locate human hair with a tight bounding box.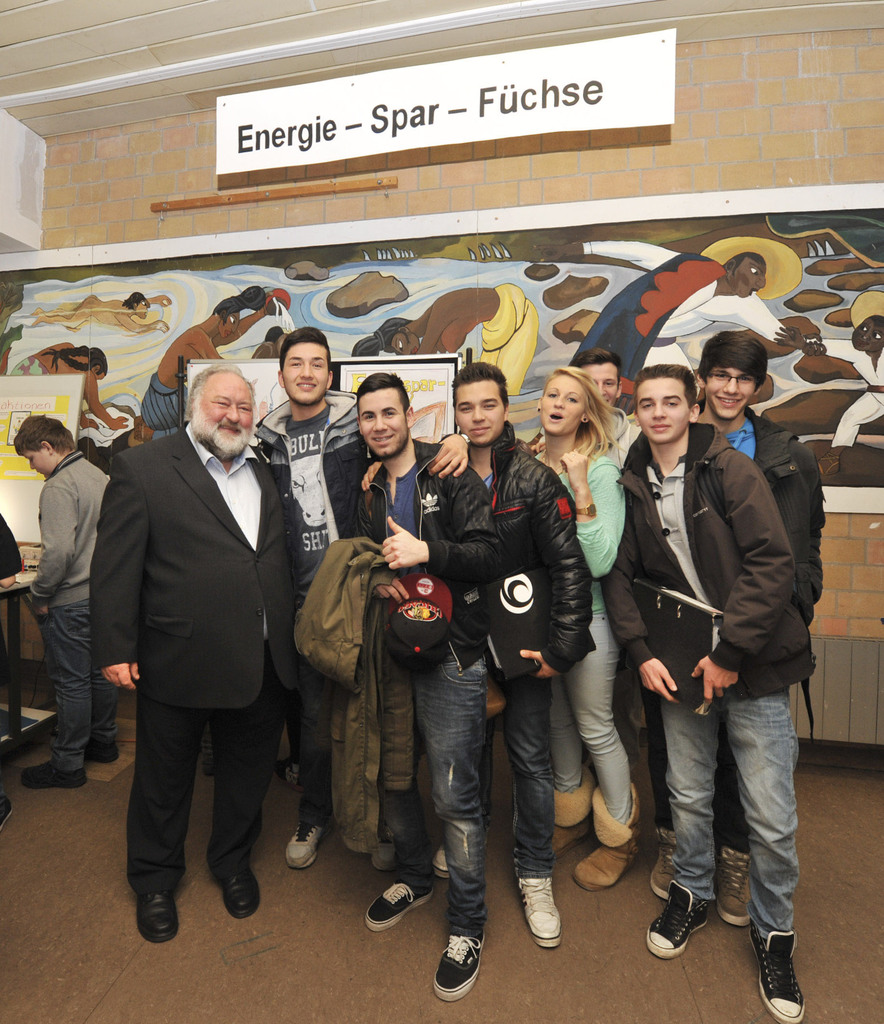
box(694, 330, 767, 392).
